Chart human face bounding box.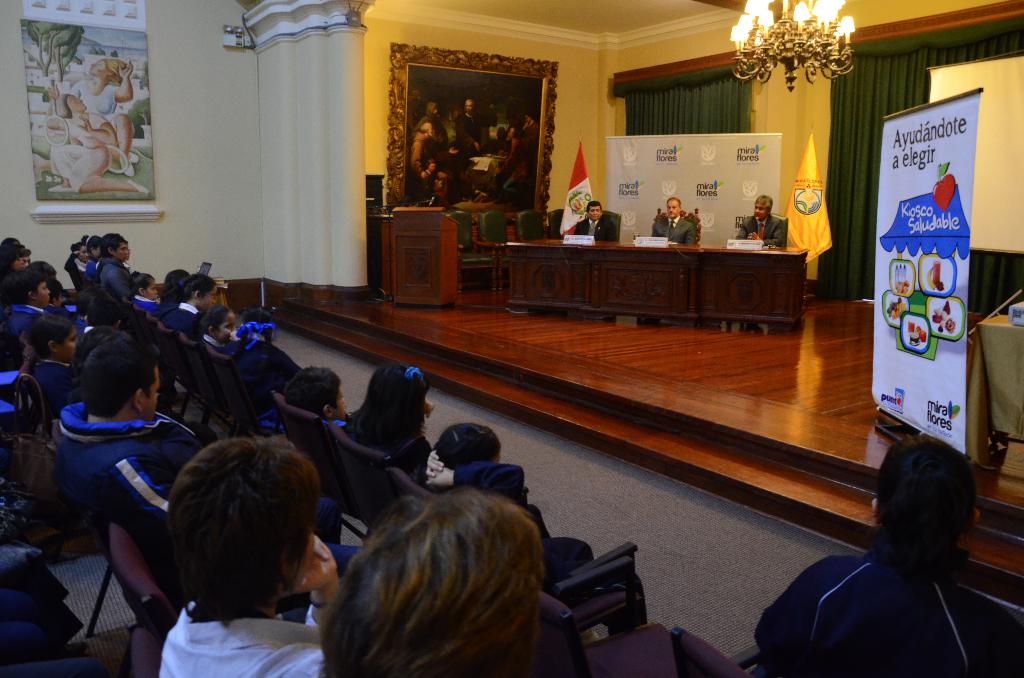
Charted: l=81, t=247, r=88, b=262.
